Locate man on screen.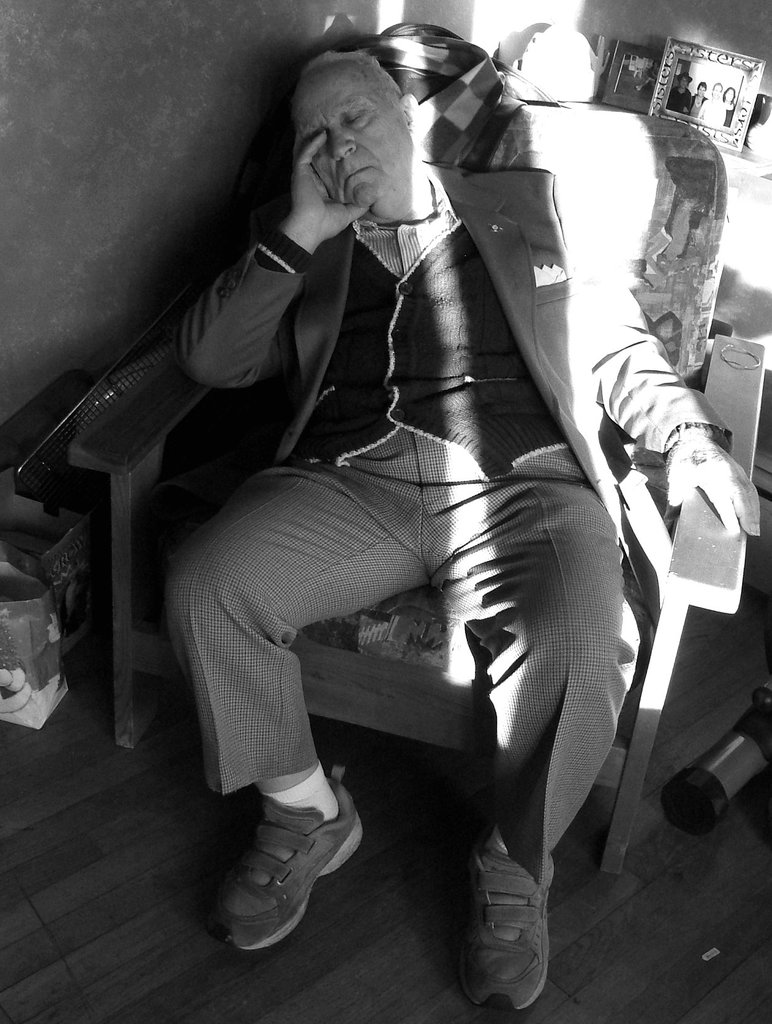
On screen at 126,43,700,984.
